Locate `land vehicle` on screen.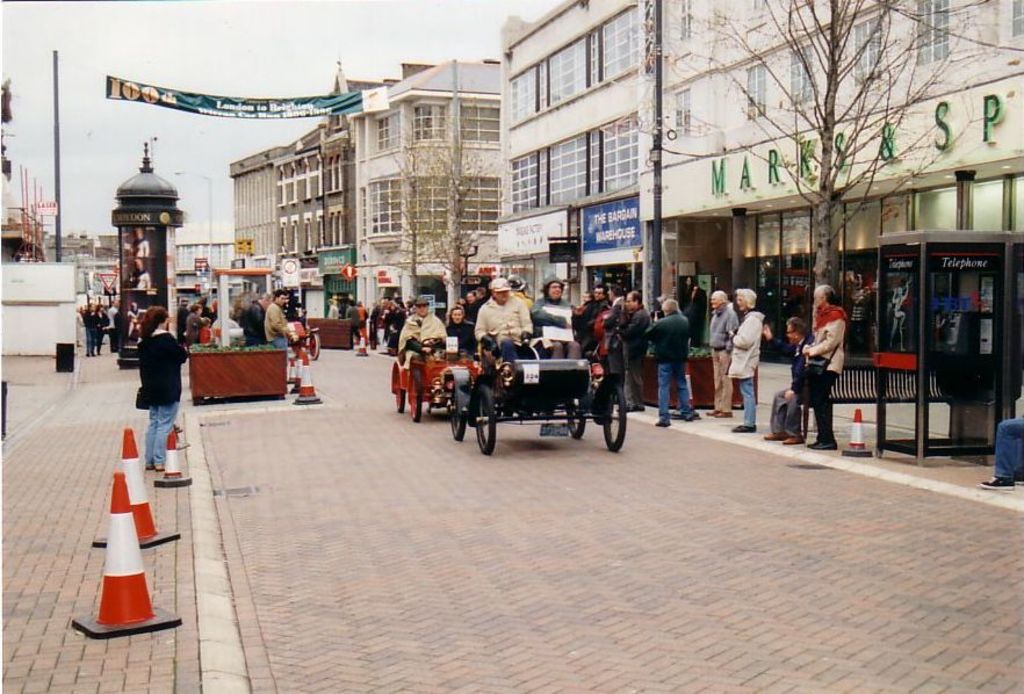
On screen at detection(391, 335, 484, 425).
